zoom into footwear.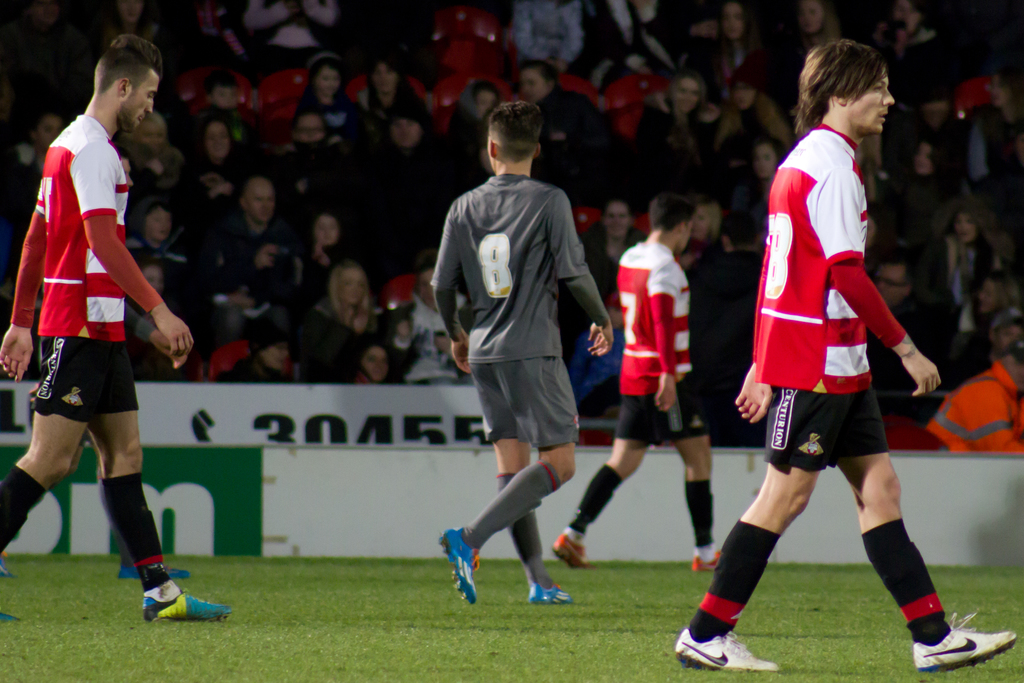
Zoom target: Rect(0, 605, 19, 623).
